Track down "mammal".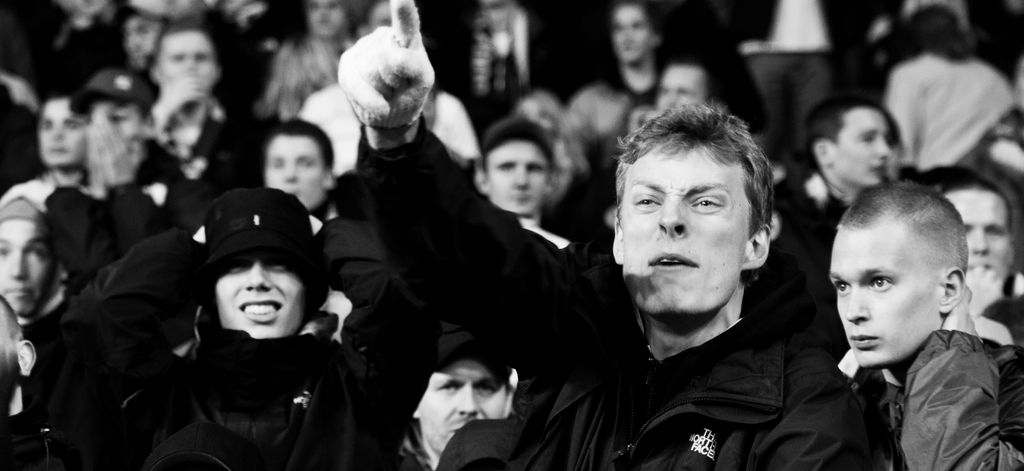
Tracked to bbox=[0, 293, 63, 470].
